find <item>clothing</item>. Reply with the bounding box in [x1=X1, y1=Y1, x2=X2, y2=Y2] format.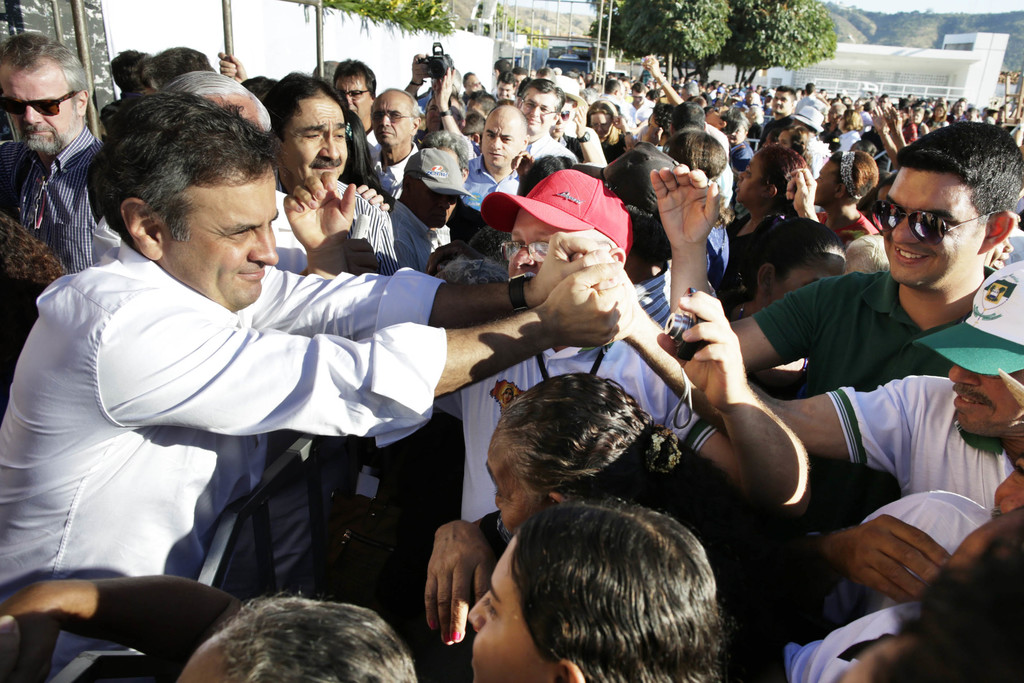
[x1=462, y1=156, x2=522, y2=218].
